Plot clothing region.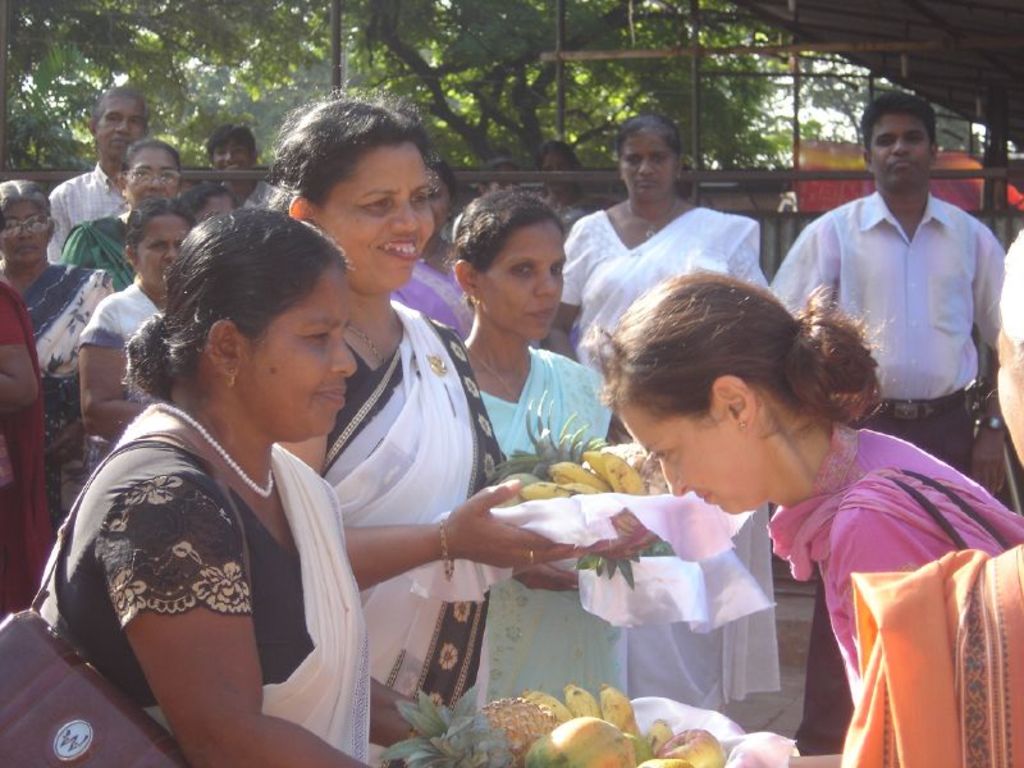
Plotted at bbox=[18, 252, 116, 531].
